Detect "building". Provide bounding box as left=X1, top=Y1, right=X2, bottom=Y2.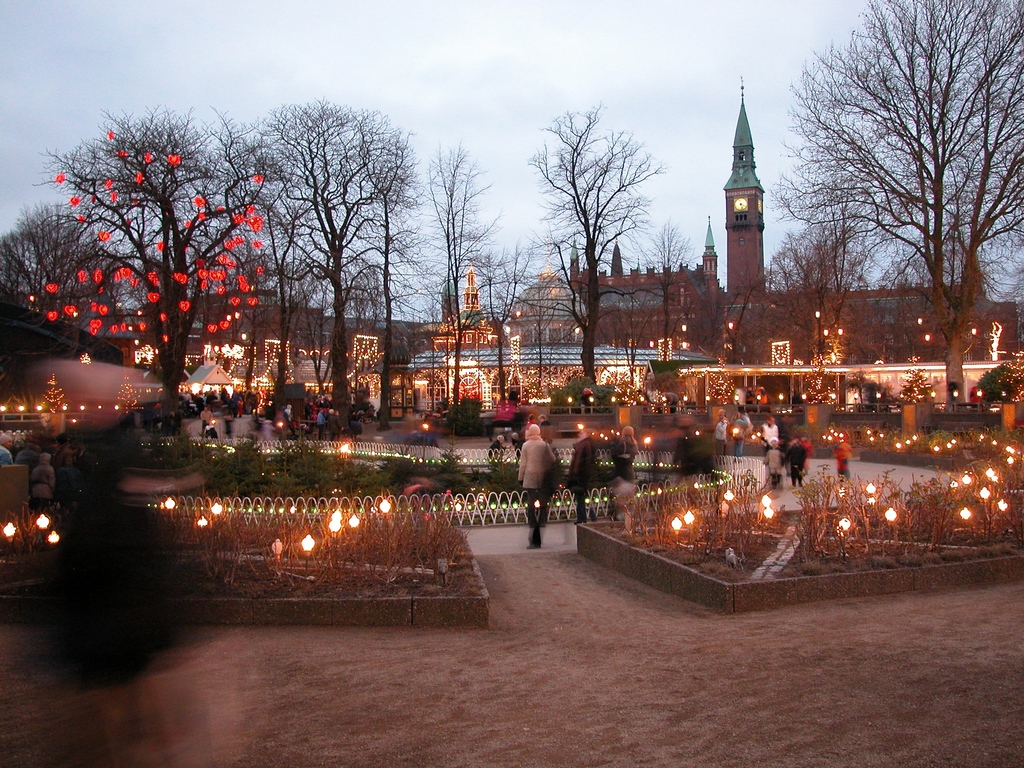
left=569, top=76, right=1018, bottom=355.
